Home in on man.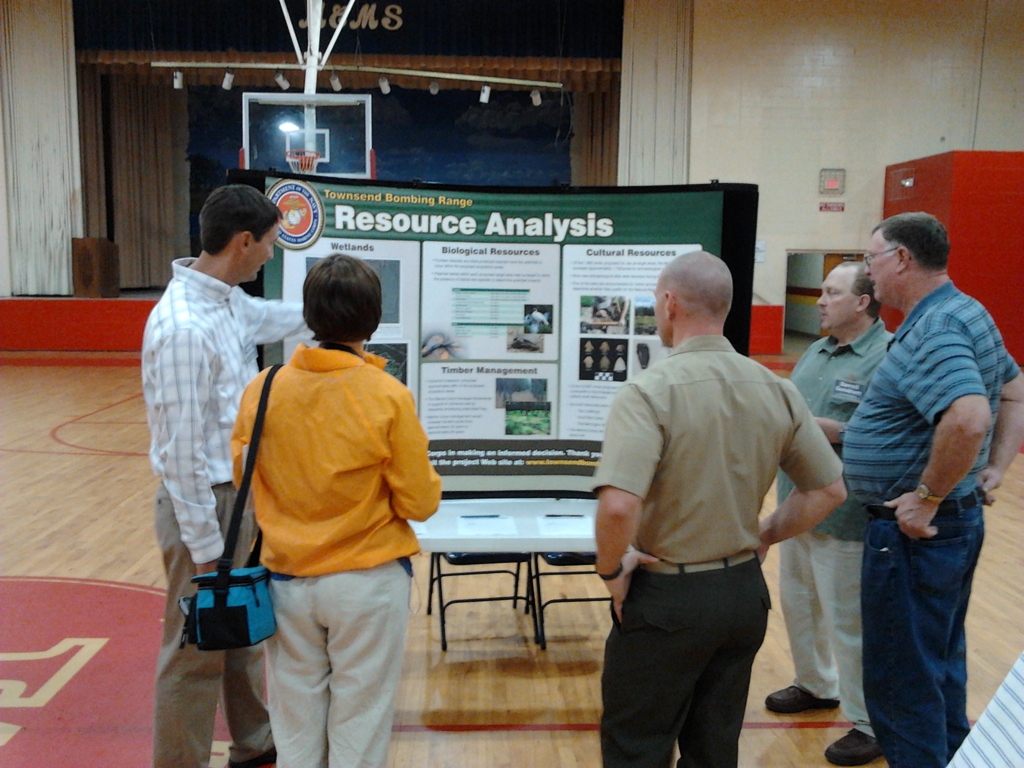
Homed in at BBox(150, 186, 309, 767).
